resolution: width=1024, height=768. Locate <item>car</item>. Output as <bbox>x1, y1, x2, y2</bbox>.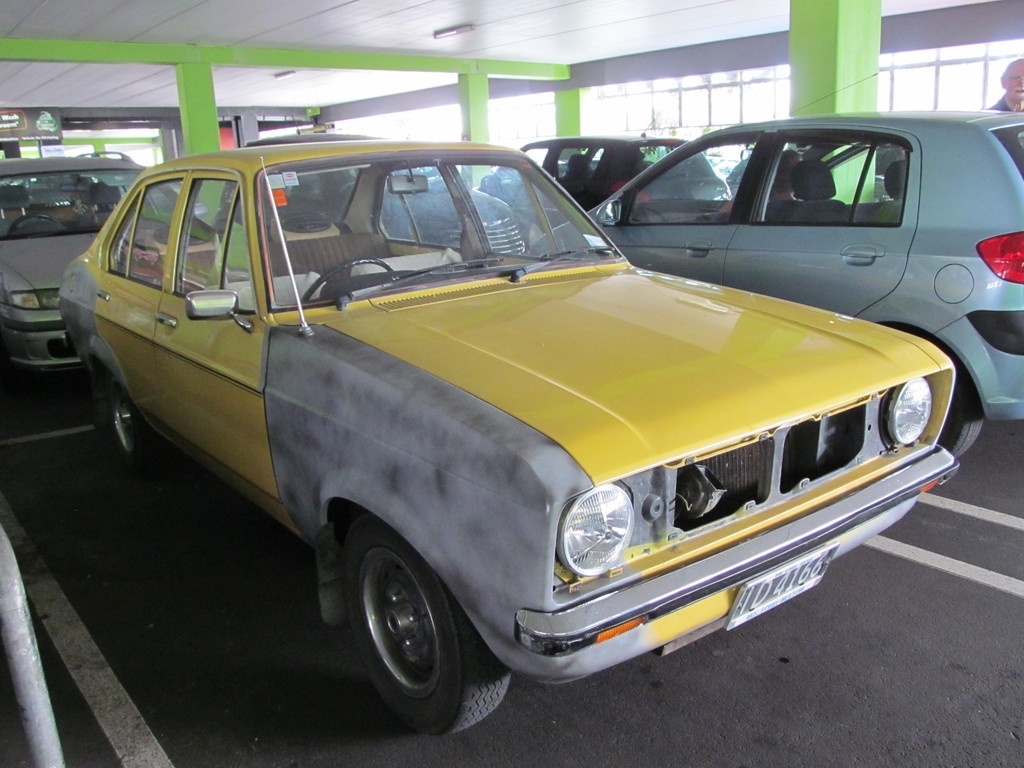
<bbox>586, 108, 1023, 457</bbox>.
